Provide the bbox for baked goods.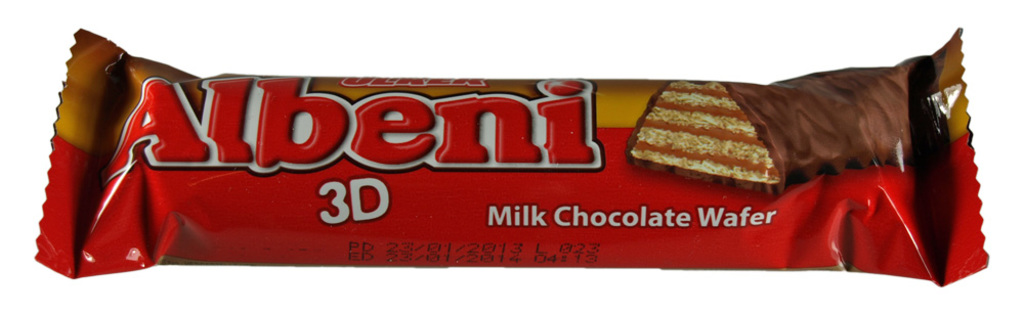
select_region(627, 86, 887, 200).
